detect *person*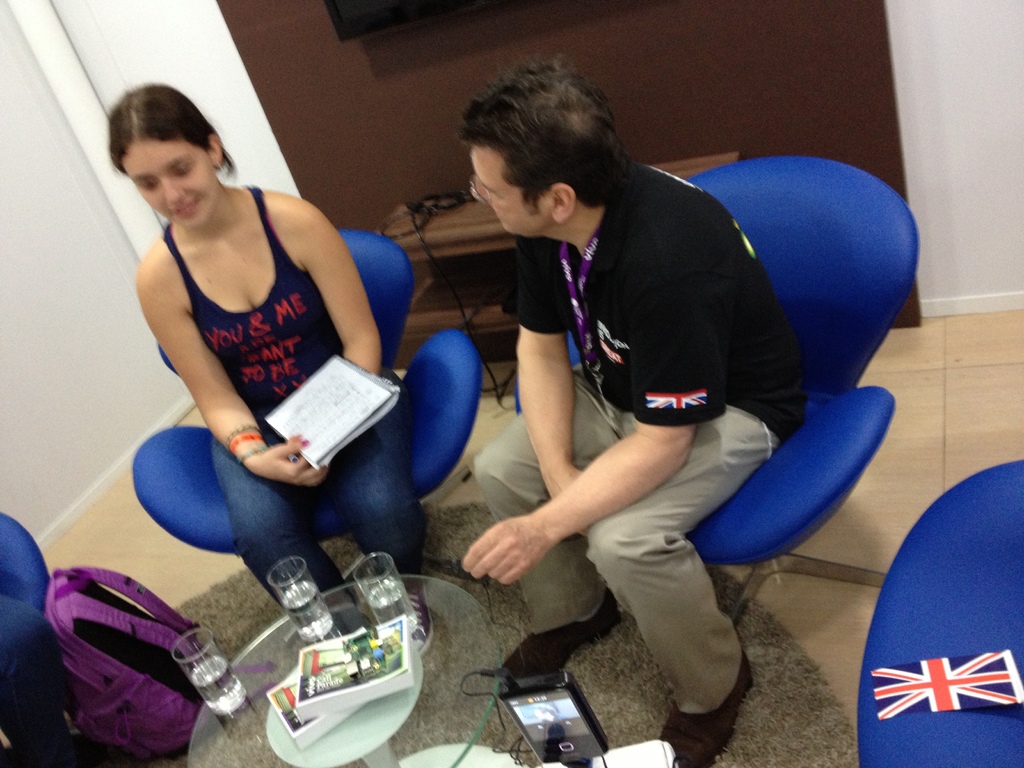
x1=468 y1=61 x2=810 y2=767
